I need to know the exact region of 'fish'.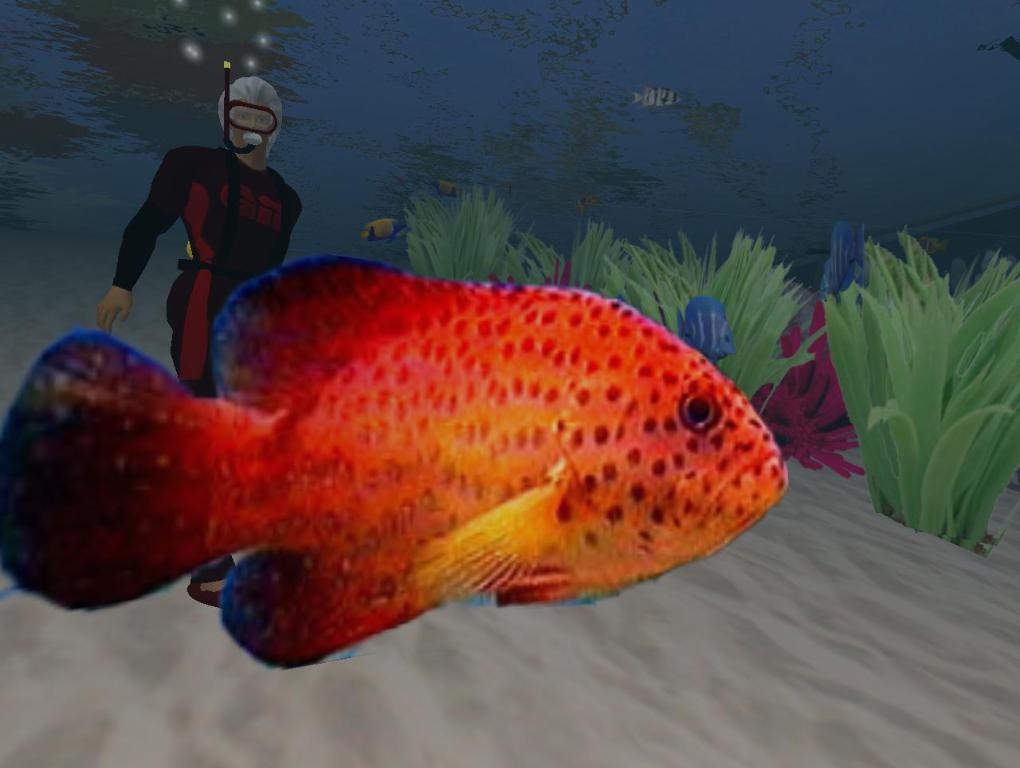
Region: 578,194,598,211.
